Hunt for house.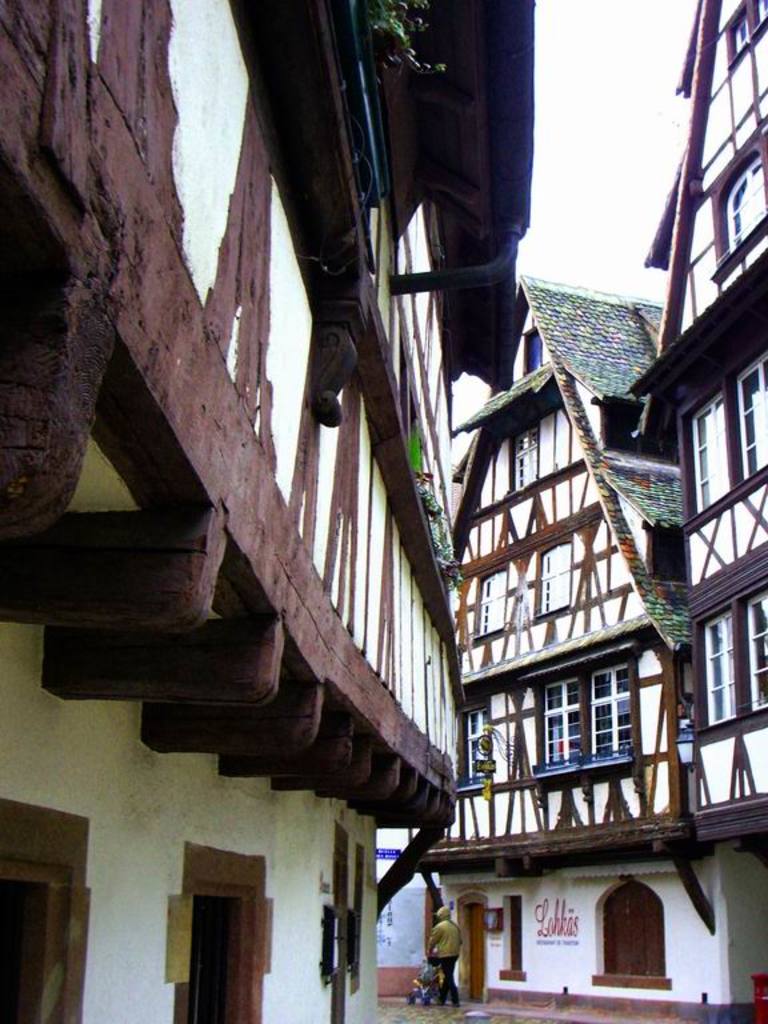
Hunted down at <bbox>655, 0, 767, 1011</bbox>.
